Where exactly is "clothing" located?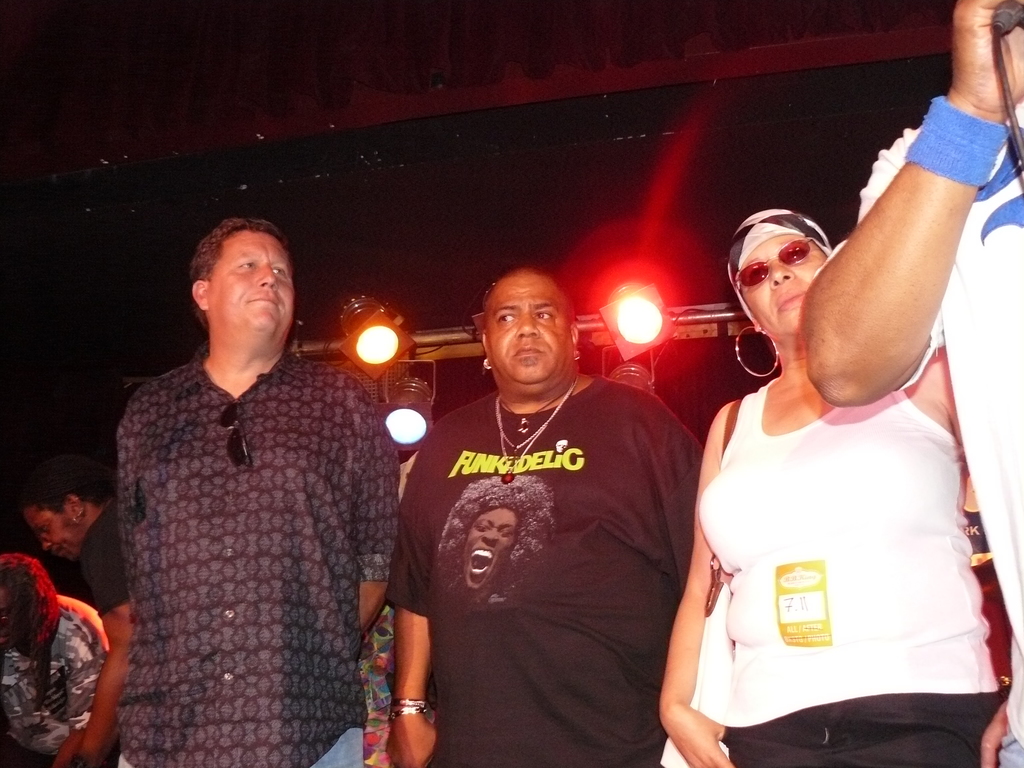
Its bounding box is detection(386, 373, 700, 767).
